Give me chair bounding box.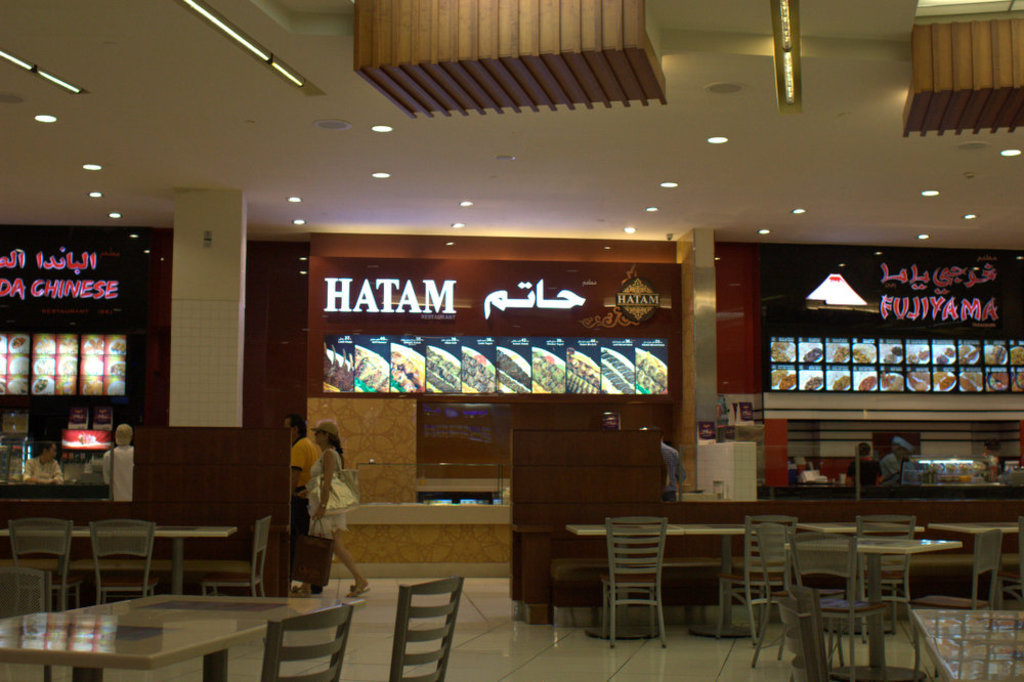
left=203, top=515, right=274, bottom=600.
